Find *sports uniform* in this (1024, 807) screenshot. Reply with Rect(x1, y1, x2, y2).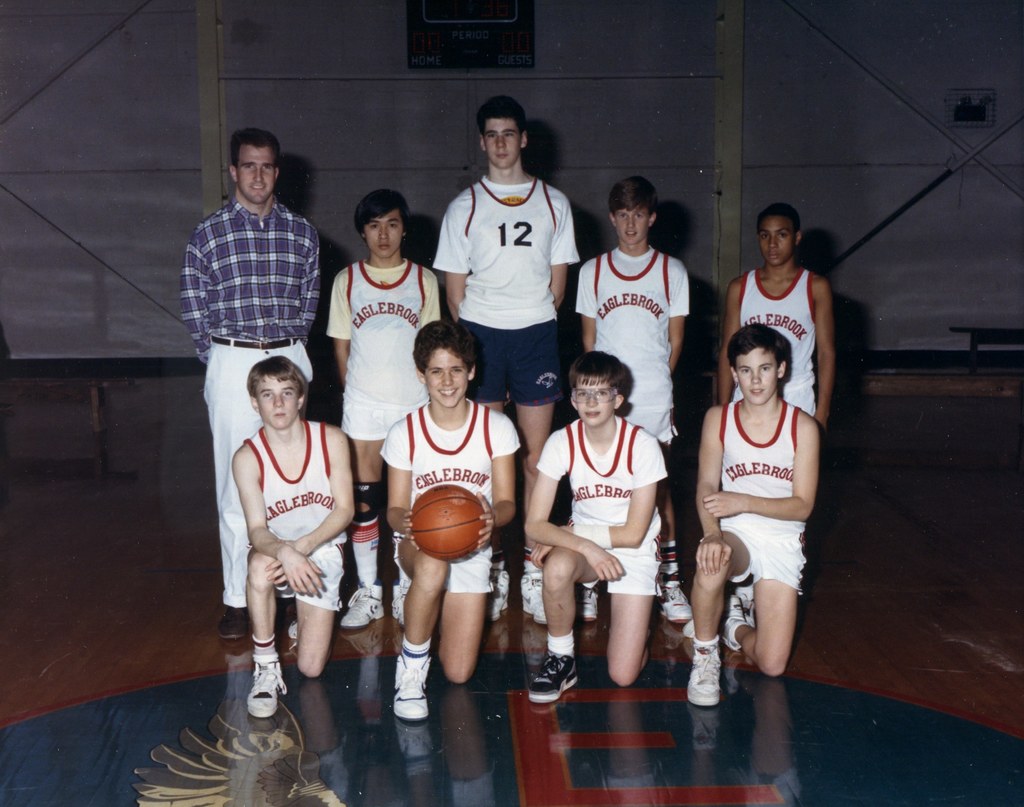
Rect(378, 408, 516, 591).
